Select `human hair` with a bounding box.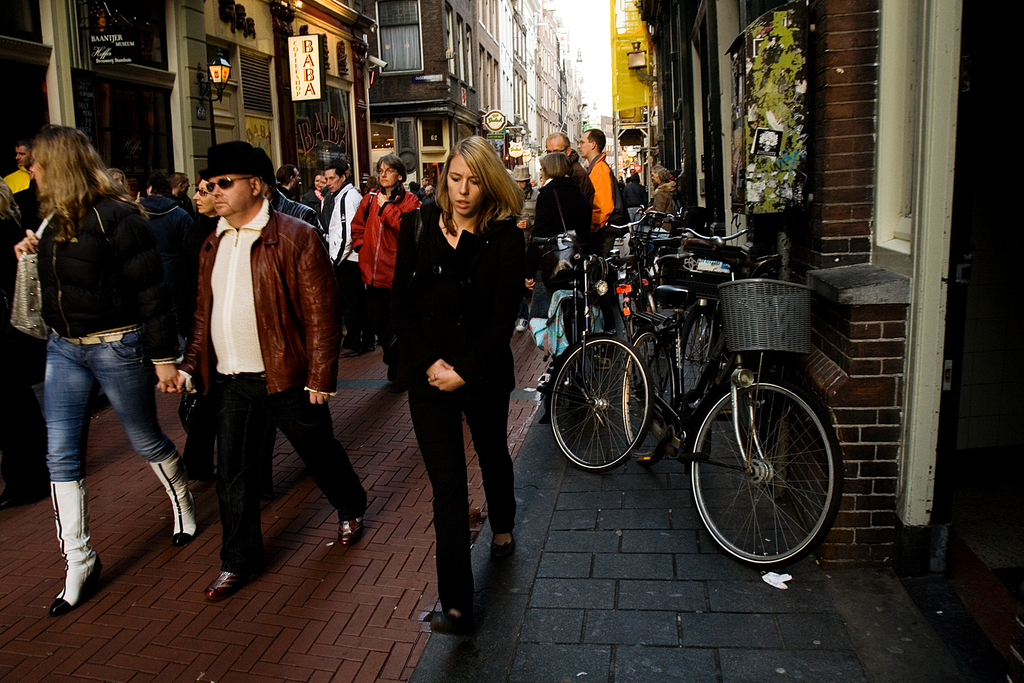
bbox=(537, 153, 571, 179).
